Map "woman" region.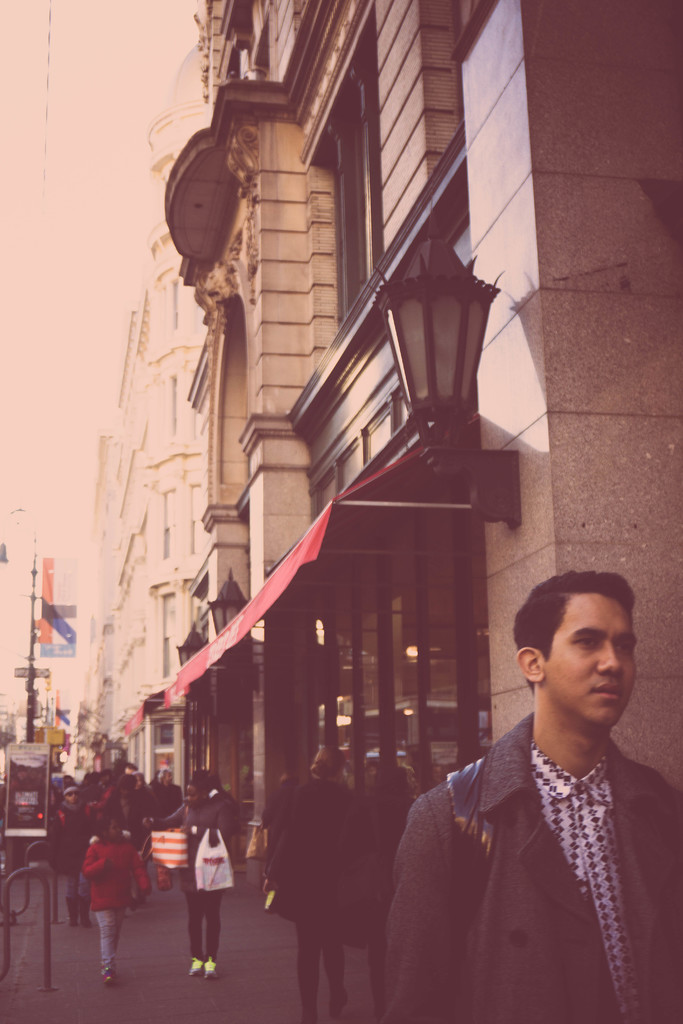
Mapped to 101/774/163/908.
